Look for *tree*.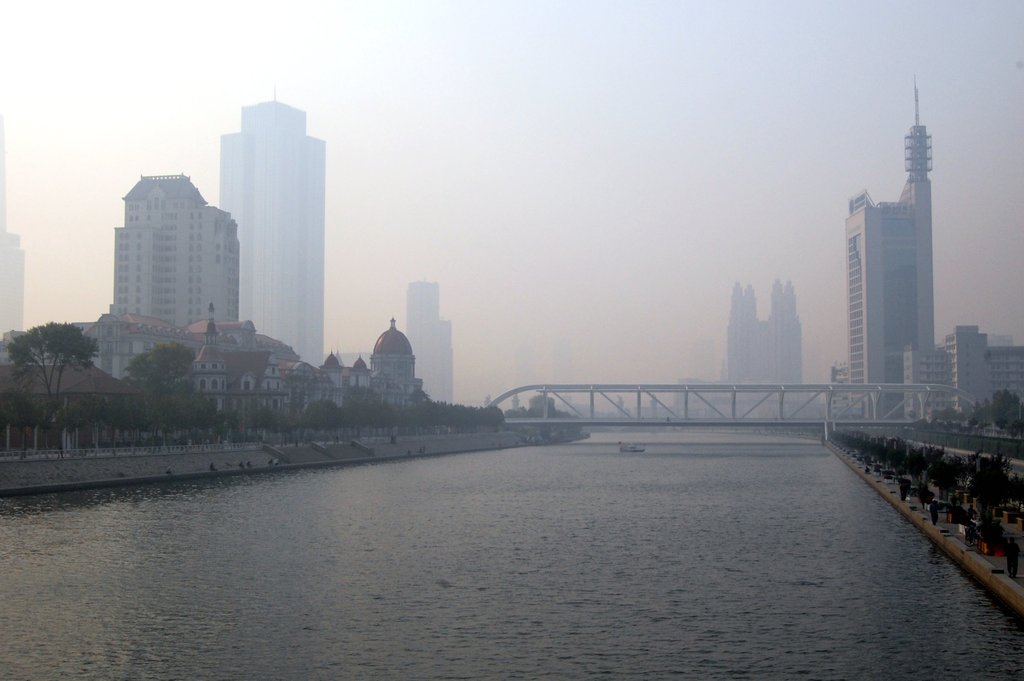
Found: BBox(300, 397, 342, 432).
